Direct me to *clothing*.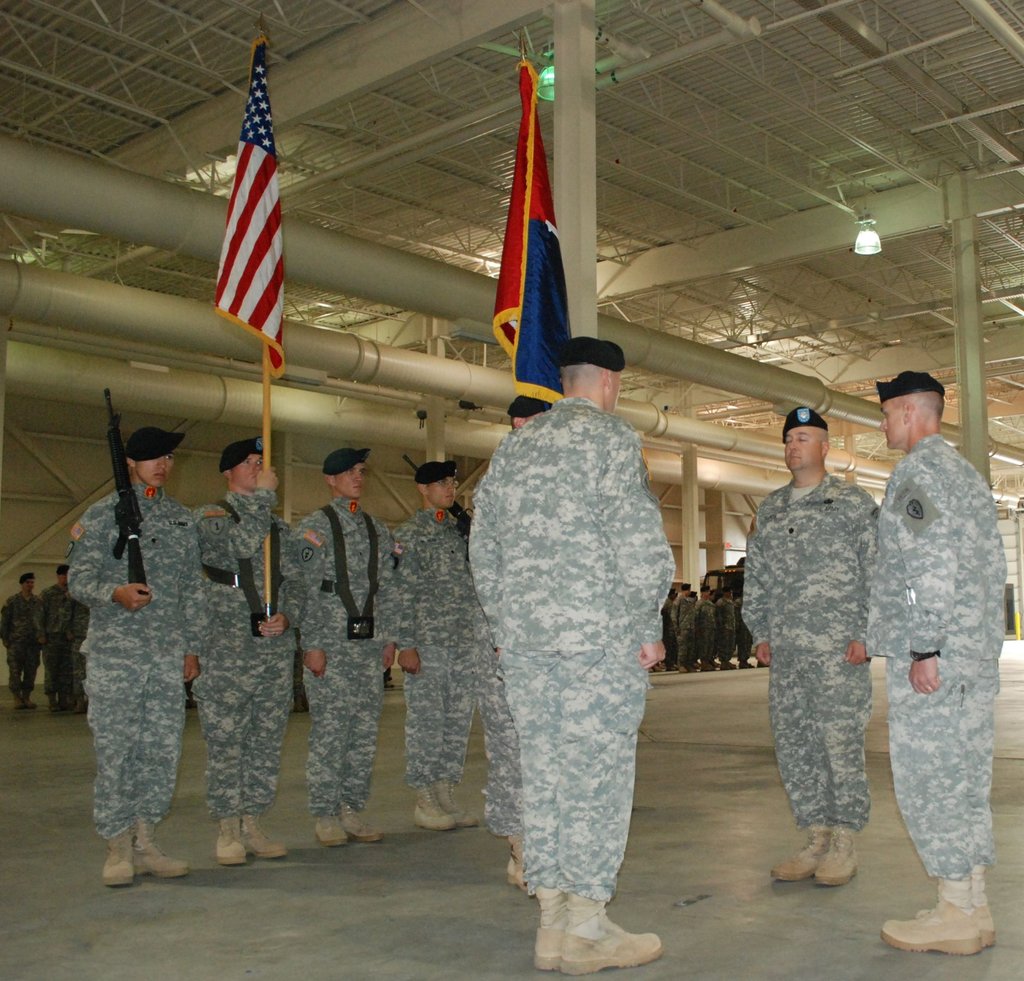
Direction: box=[61, 484, 211, 840].
